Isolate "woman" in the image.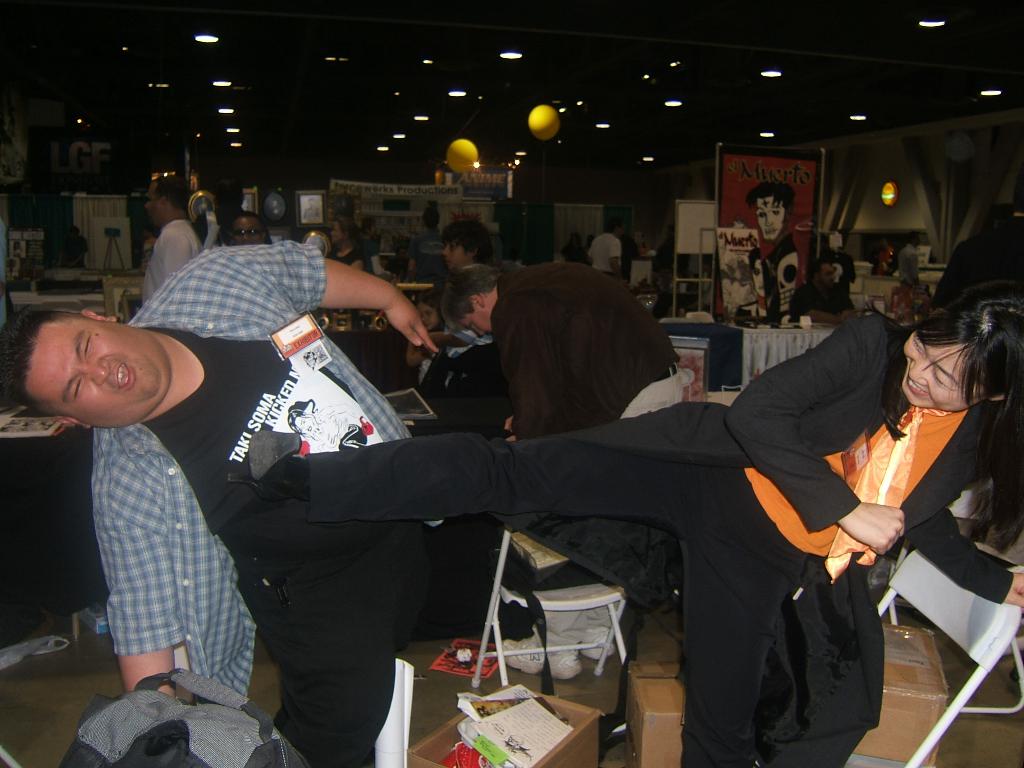
Isolated region: rect(329, 214, 369, 276).
